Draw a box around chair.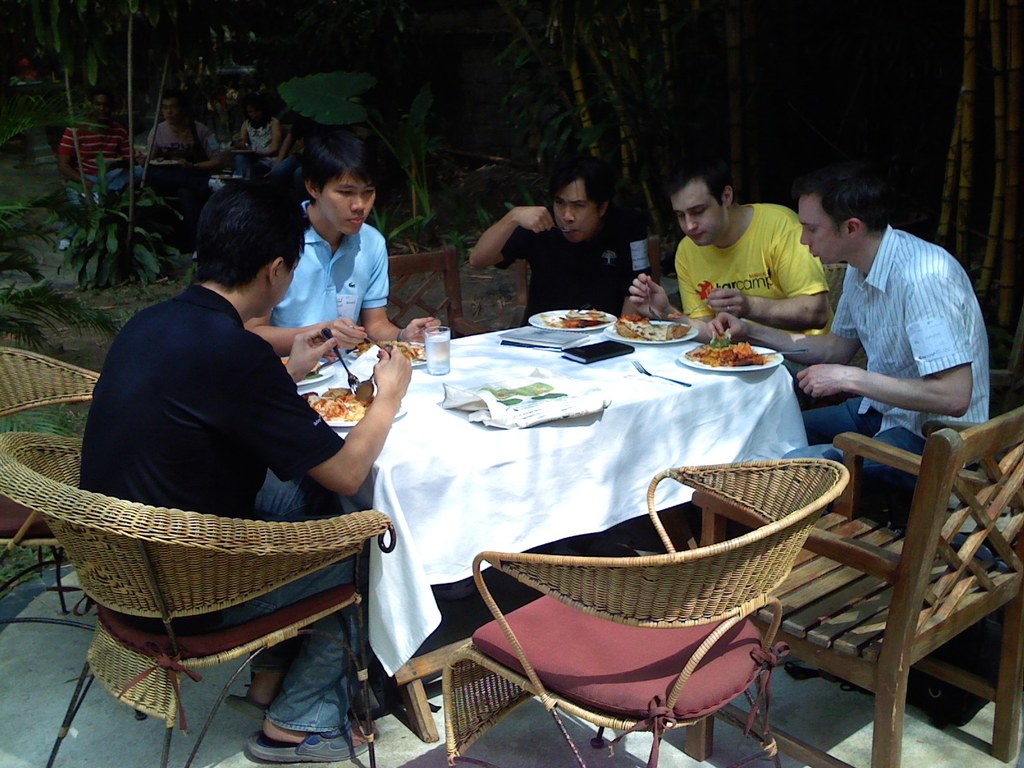
detection(0, 426, 399, 767).
